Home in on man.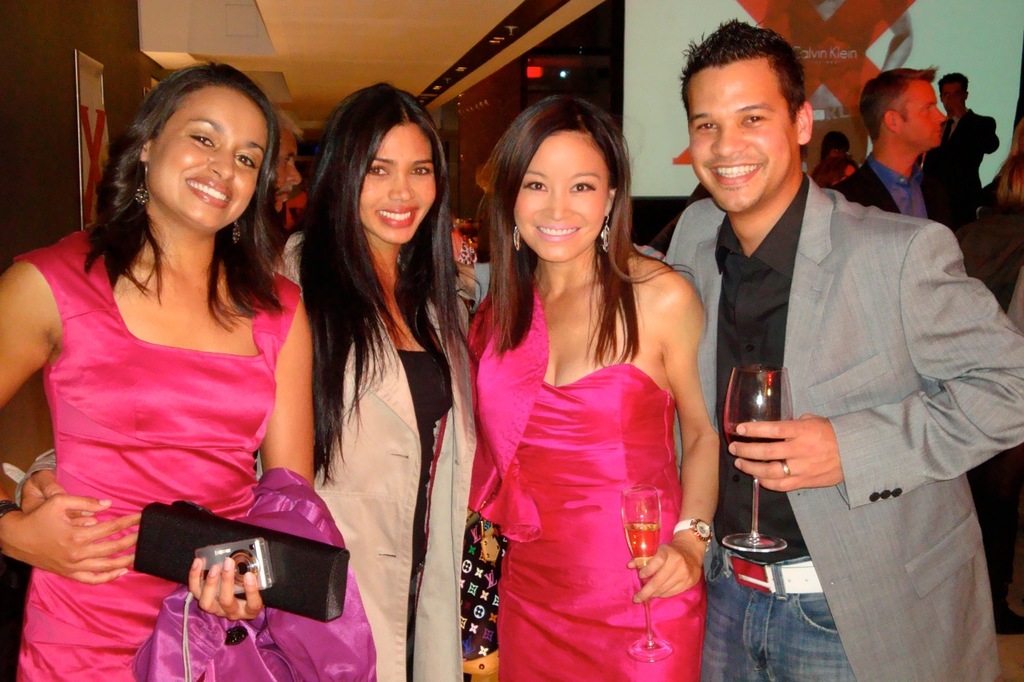
Homed in at 278:111:304:212.
